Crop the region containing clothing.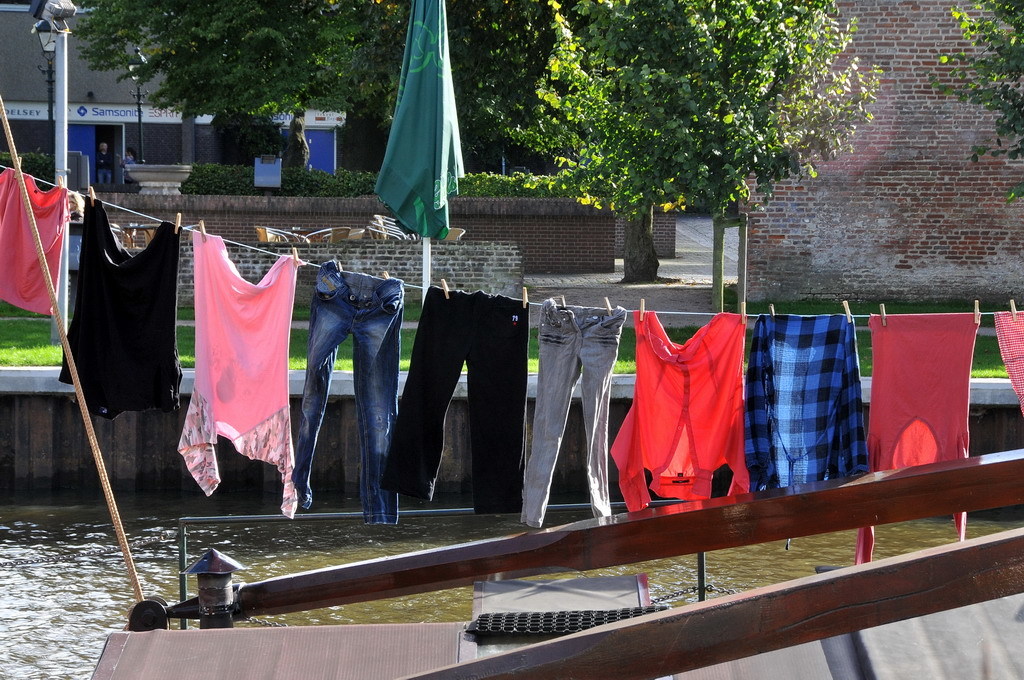
Crop region: (380, 300, 523, 513).
